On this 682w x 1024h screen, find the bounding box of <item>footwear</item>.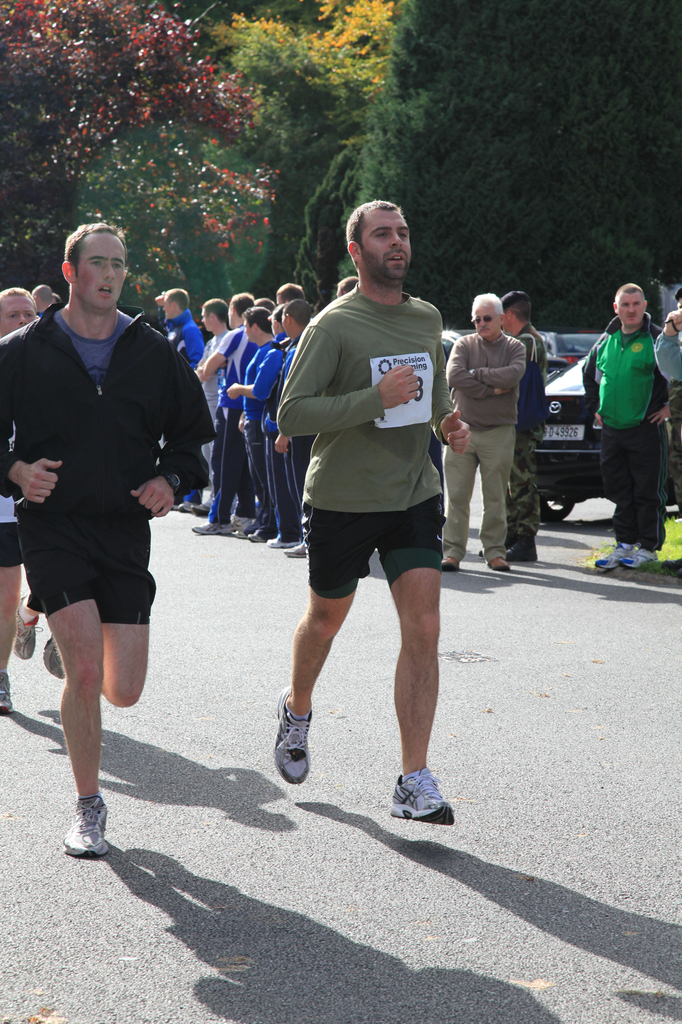
Bounding box: detection(487, 552, 508, 569).
